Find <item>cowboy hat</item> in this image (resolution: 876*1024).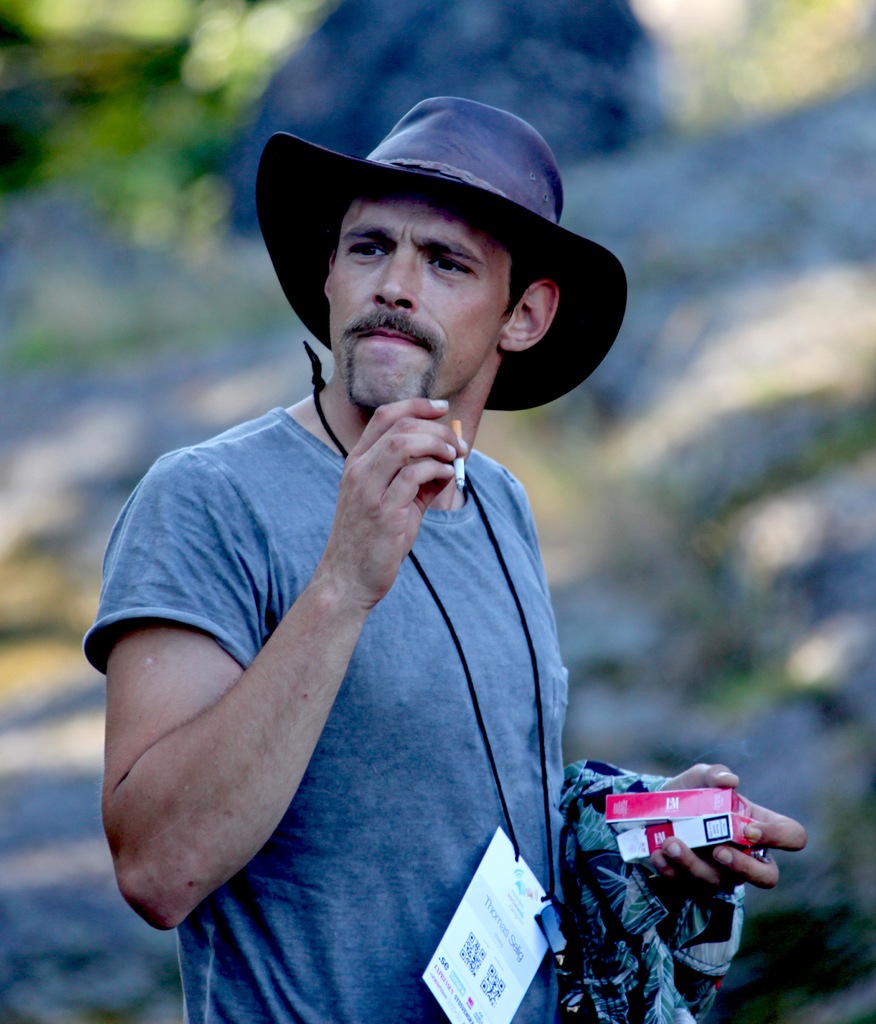
[left=251, top=70, right=622, bottom=430].
